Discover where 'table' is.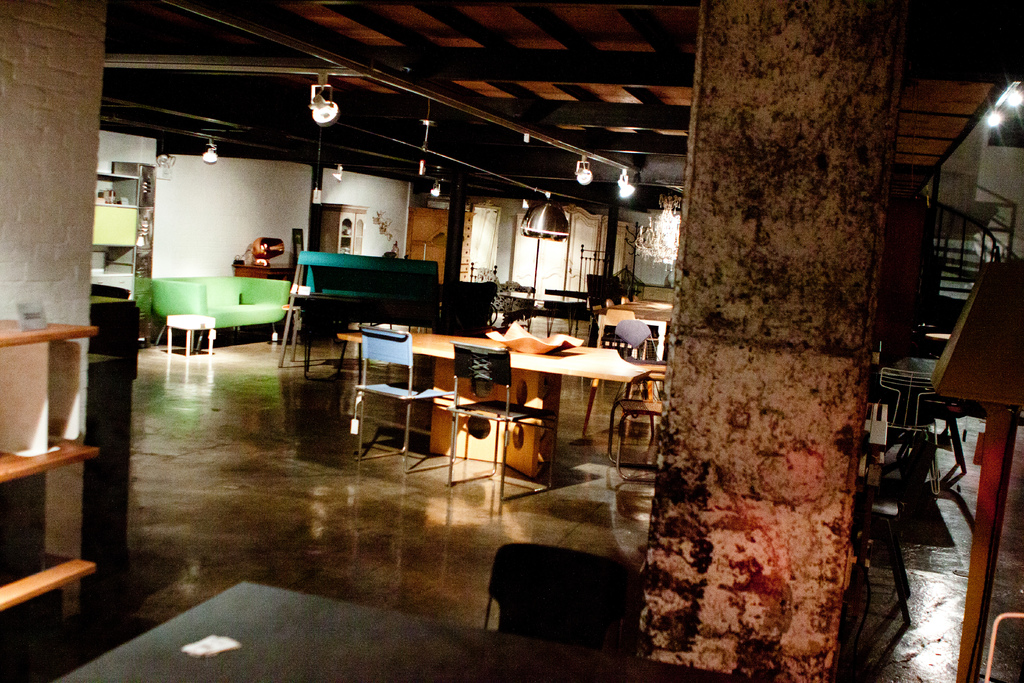
Discovered at {"left": 330, "top": 330, "right": 679, "bottom": 500}.
